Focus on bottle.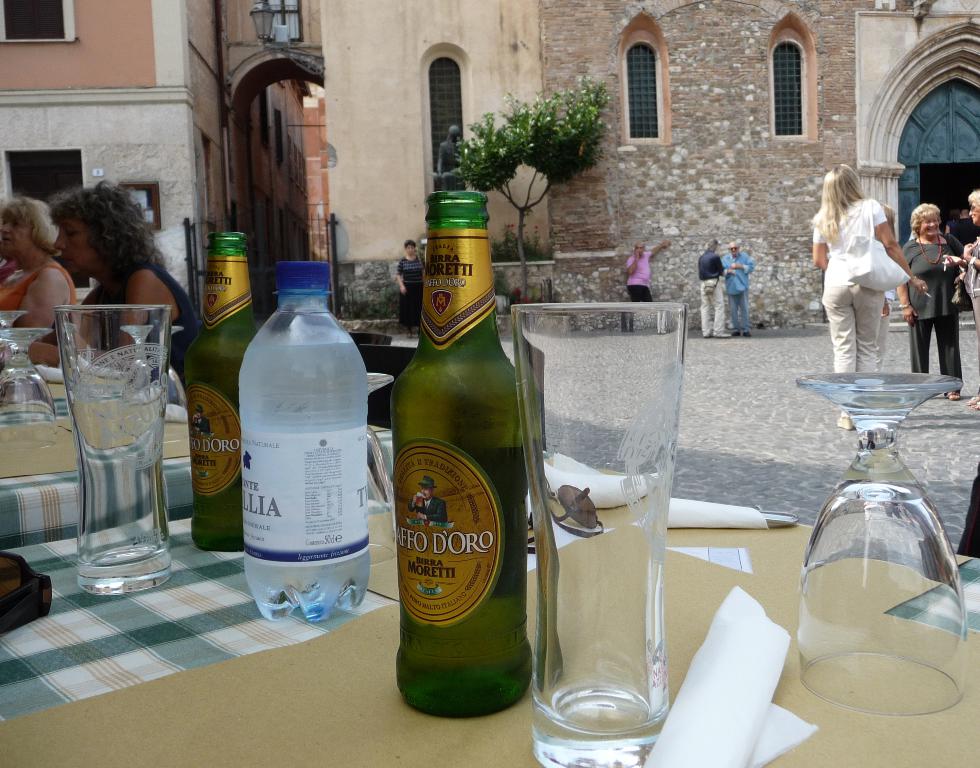
Focused at BBox(229, 241, 368, 627).
